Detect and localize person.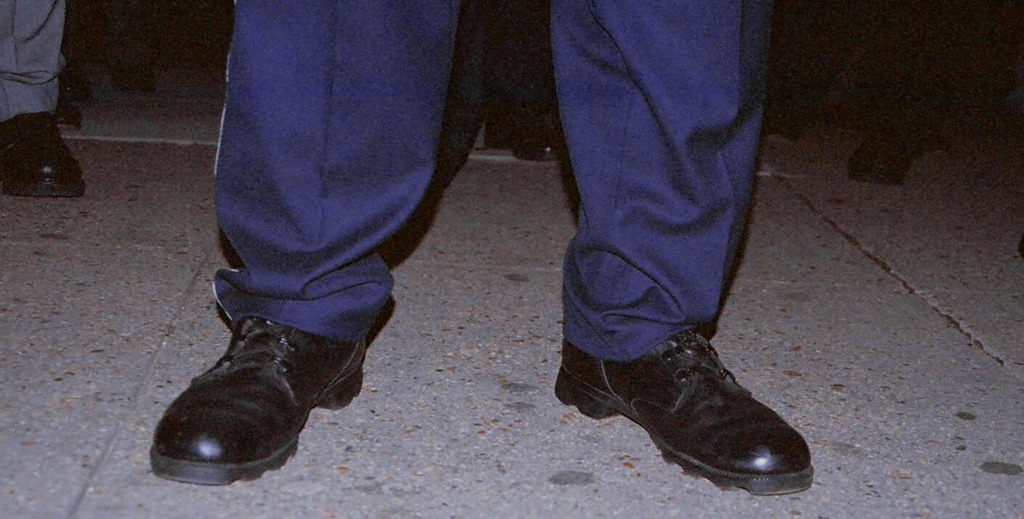
Localized at 140:0:808:489.
